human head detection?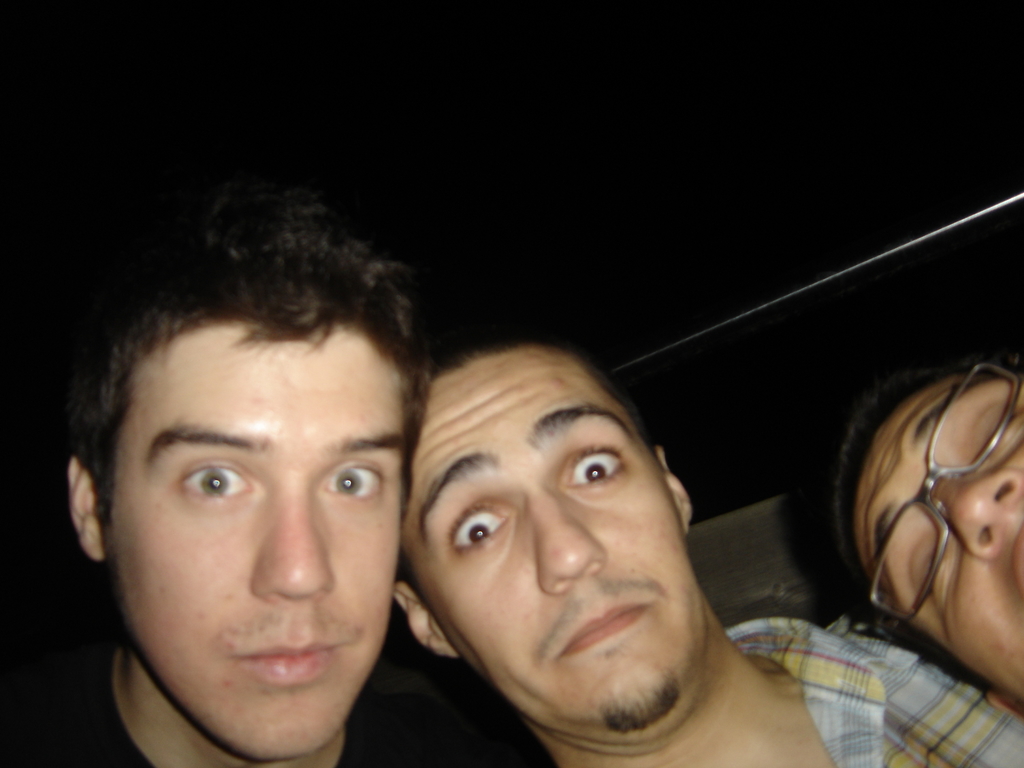
crop(388, 328, 695, 742)
